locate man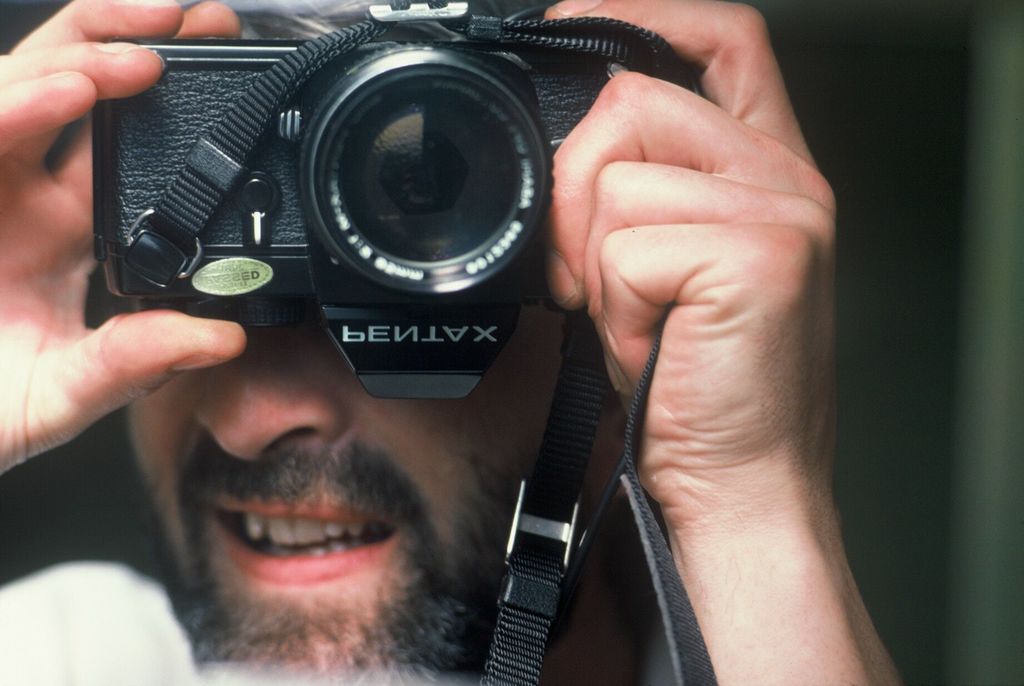
18/0/840/655
